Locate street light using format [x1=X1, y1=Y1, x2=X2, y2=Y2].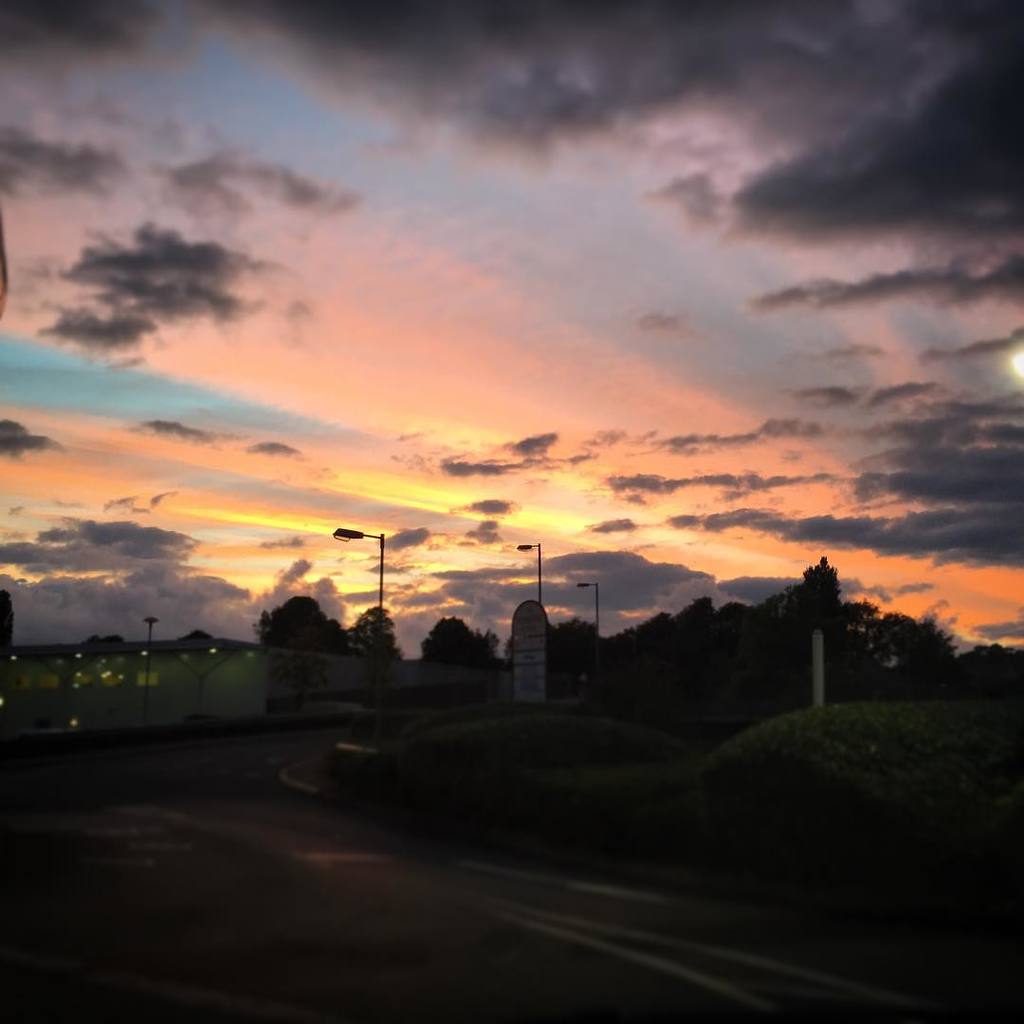
[x1=334, y1=528, x2=388, y2=611].
